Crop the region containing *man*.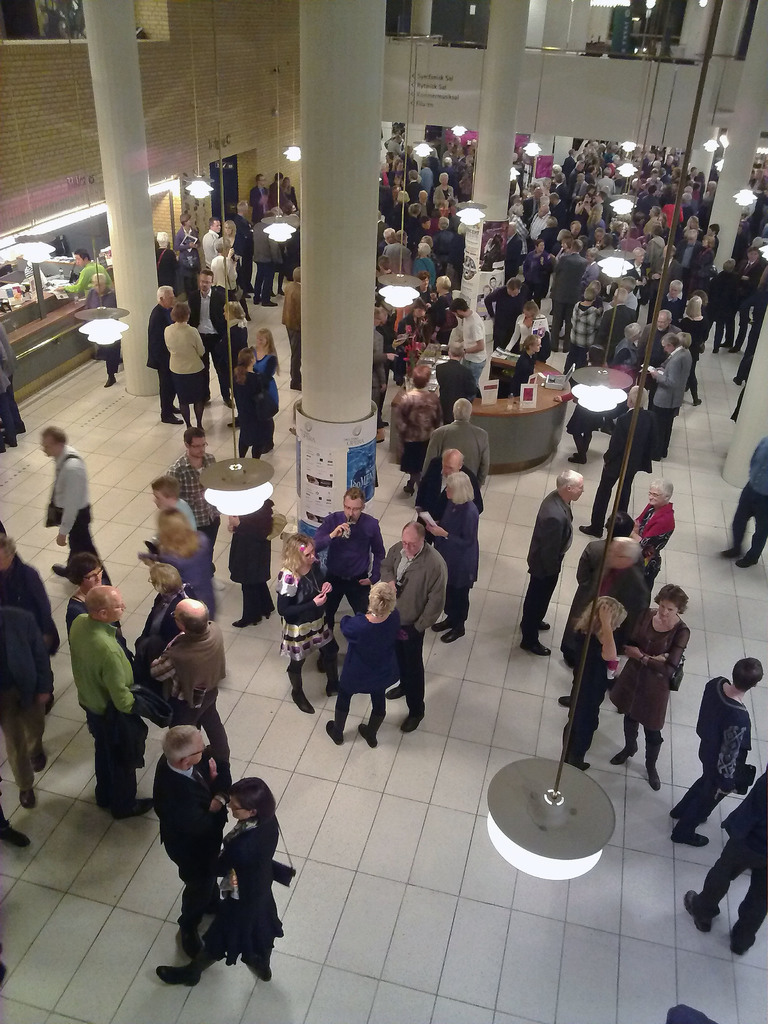
Crop region: BBox(415, 447, 486, 540).
